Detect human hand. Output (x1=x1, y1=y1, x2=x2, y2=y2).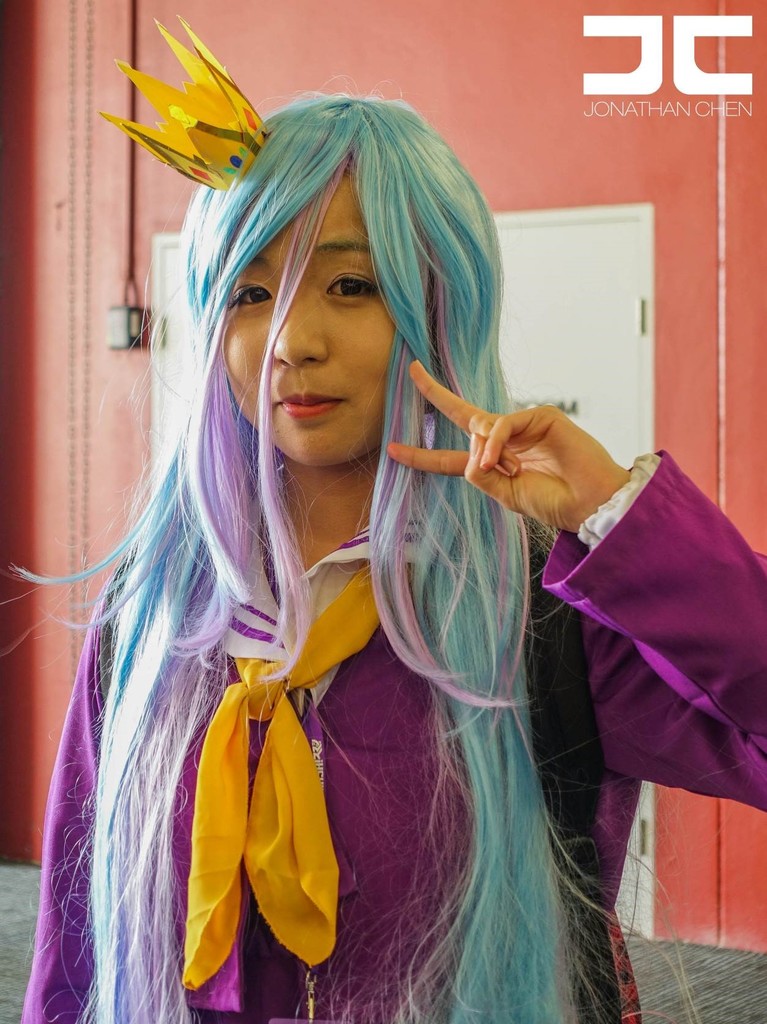
(x1=438, y1=380, x2=623, y2=517).
